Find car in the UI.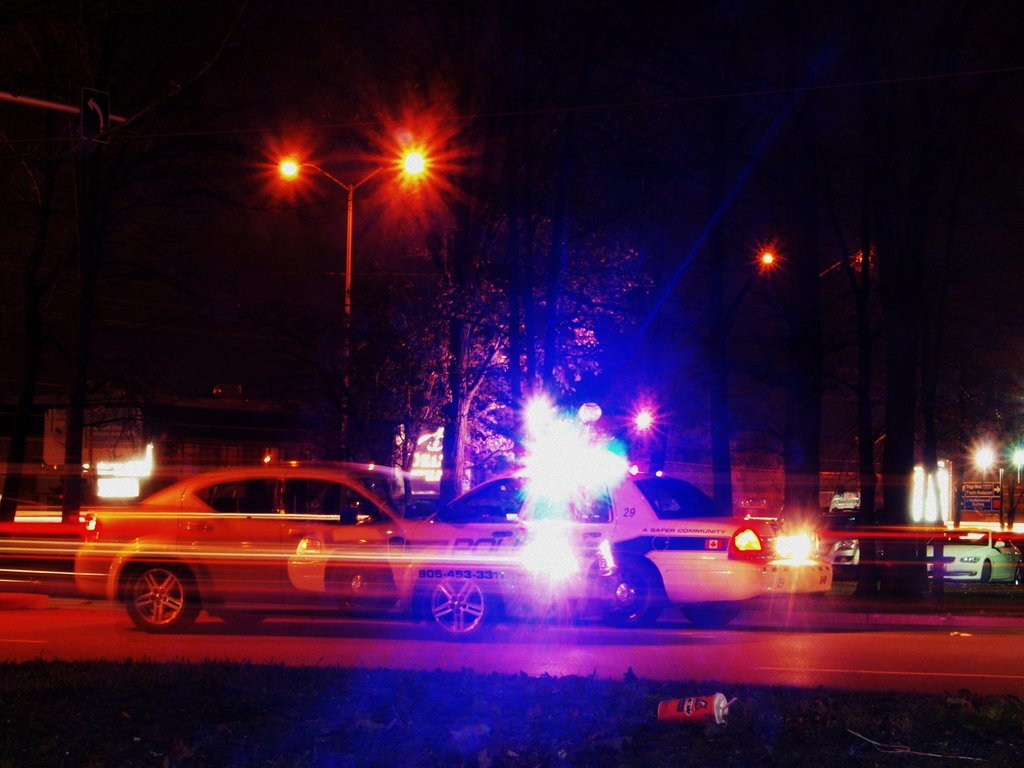
UI element at Rect(75, 456, 625, 641).
